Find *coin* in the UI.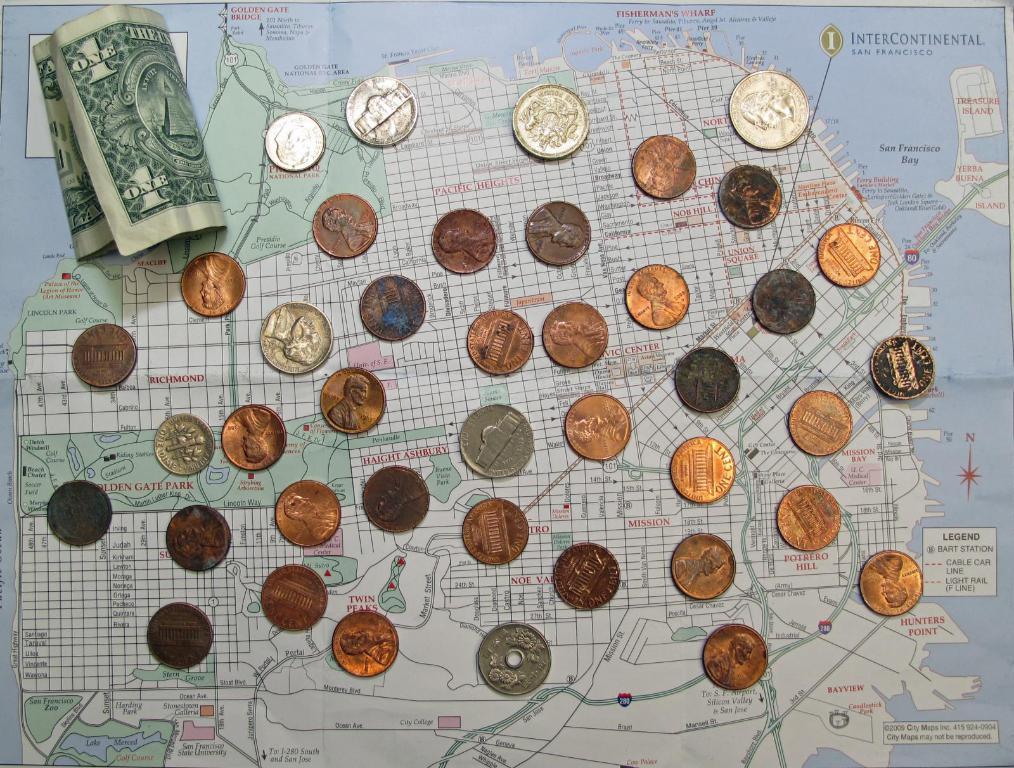
UI element at 671/435/735/499.
